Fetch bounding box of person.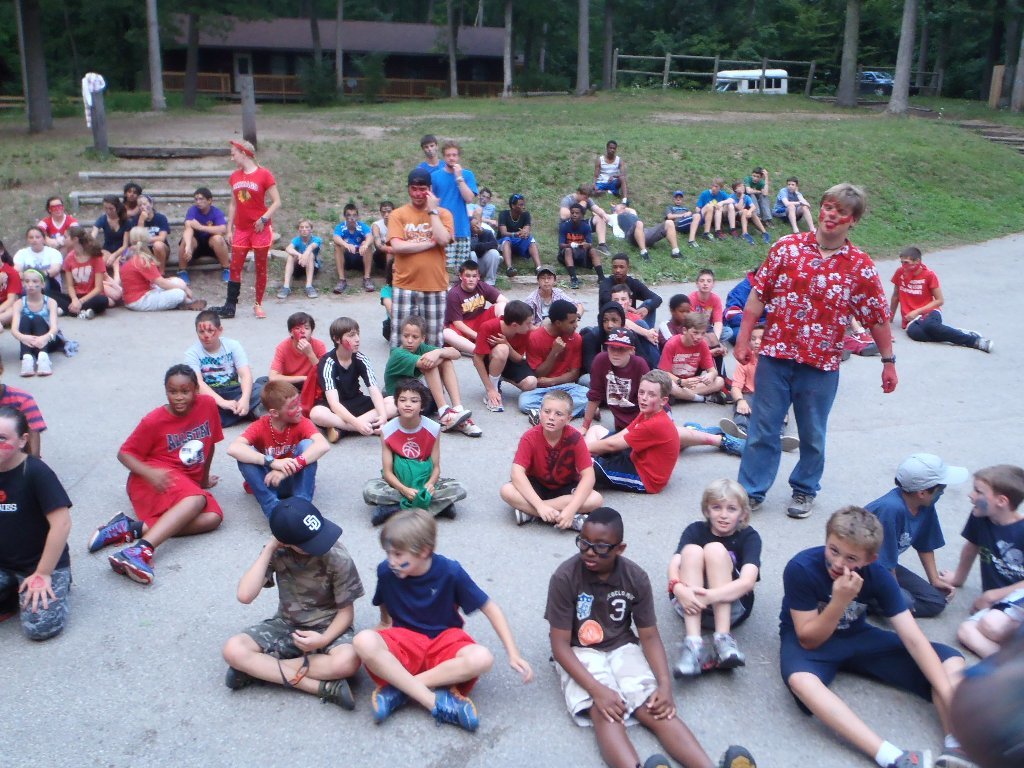
Bbox: box(351, 383, 459, 519).
